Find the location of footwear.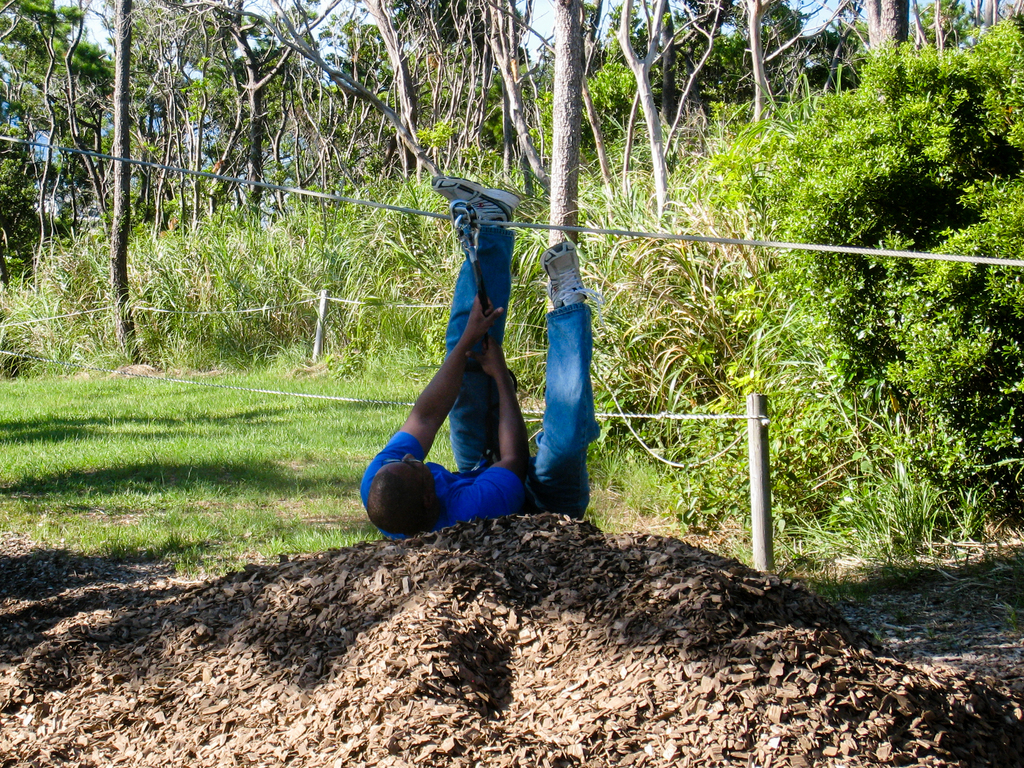
Location: (543, 233, 579, 311).
